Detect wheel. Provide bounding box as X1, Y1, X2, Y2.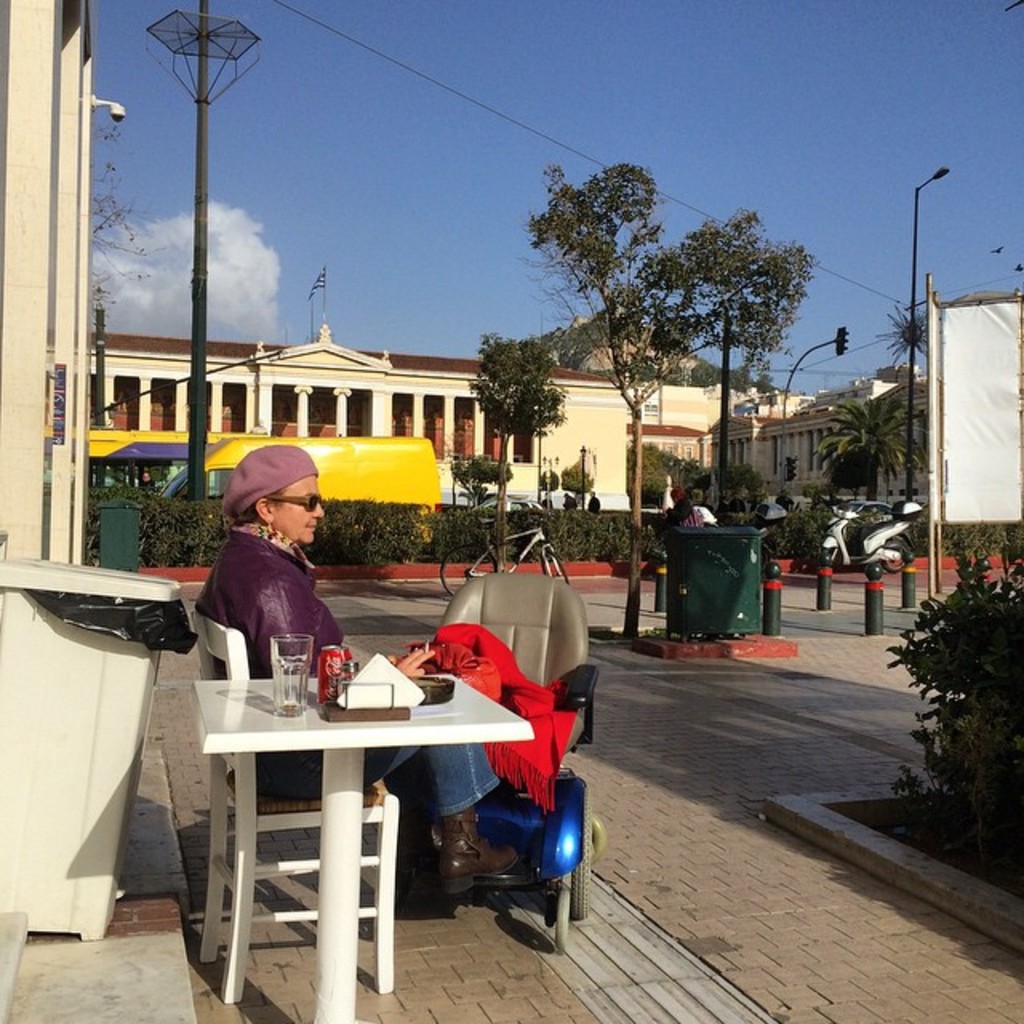
571, 794, 594, 920.
